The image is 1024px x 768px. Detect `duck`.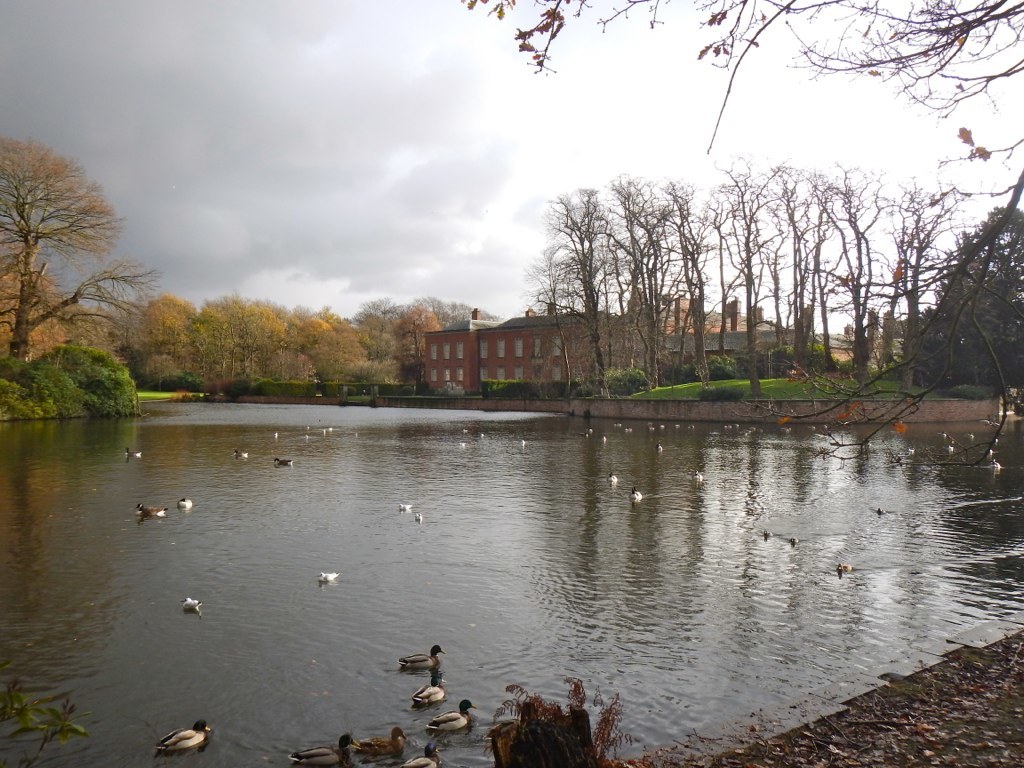
Detection: <region>396, 740, 454, 767</region>.
